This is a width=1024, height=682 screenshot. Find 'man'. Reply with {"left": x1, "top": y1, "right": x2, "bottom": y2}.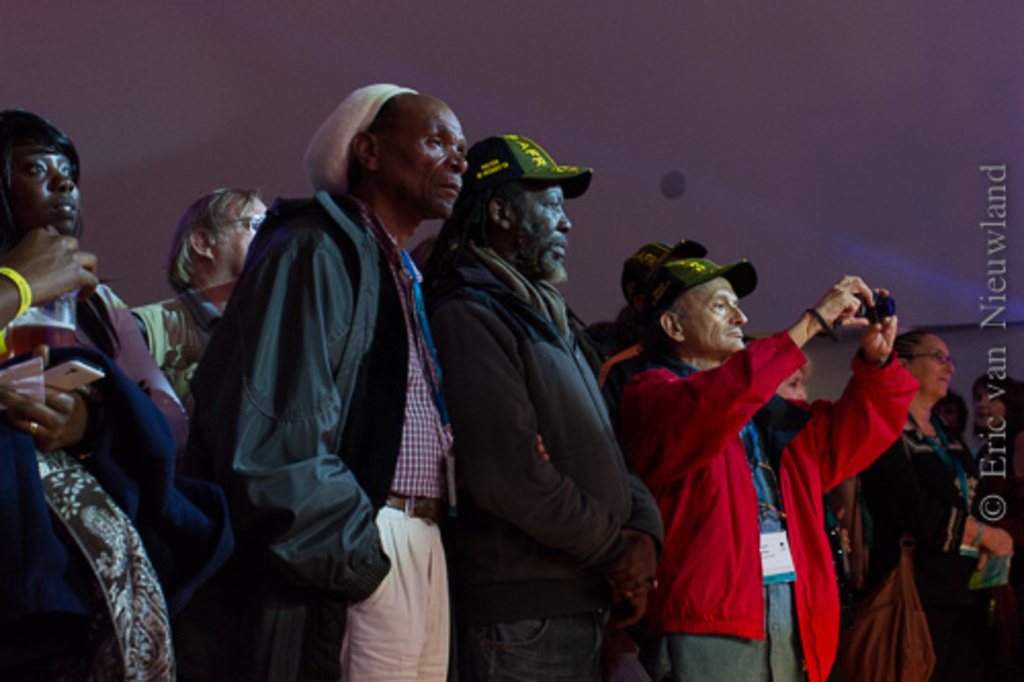
{"left": 193, "top": 78, "right": 459, "bottom": 680}.
